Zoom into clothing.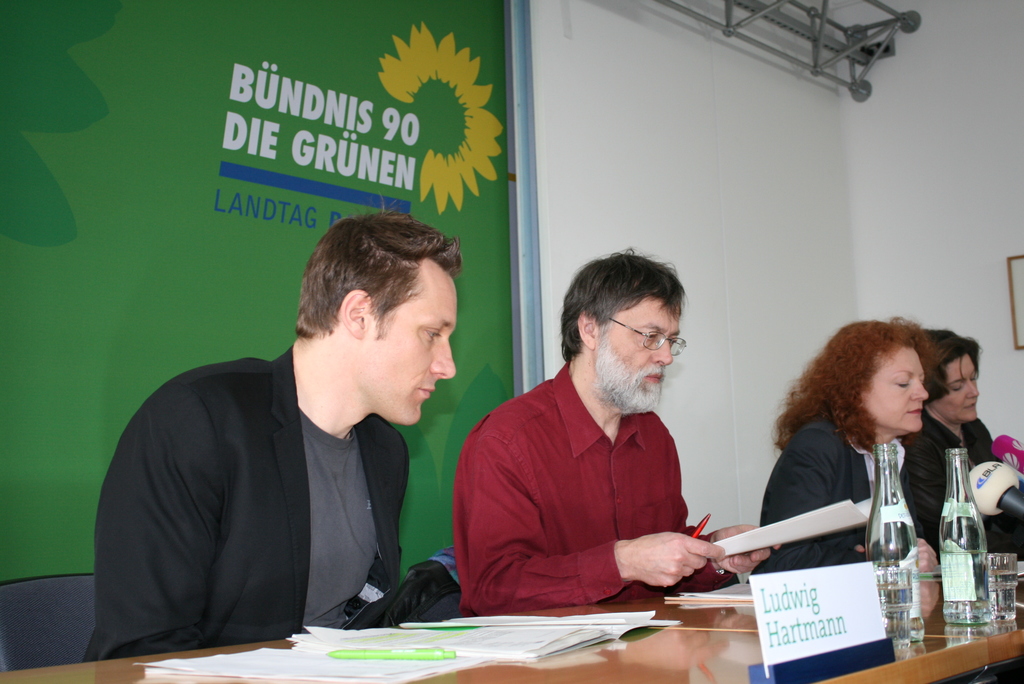
Zoom target: crop(751, 415, 927, 575).
